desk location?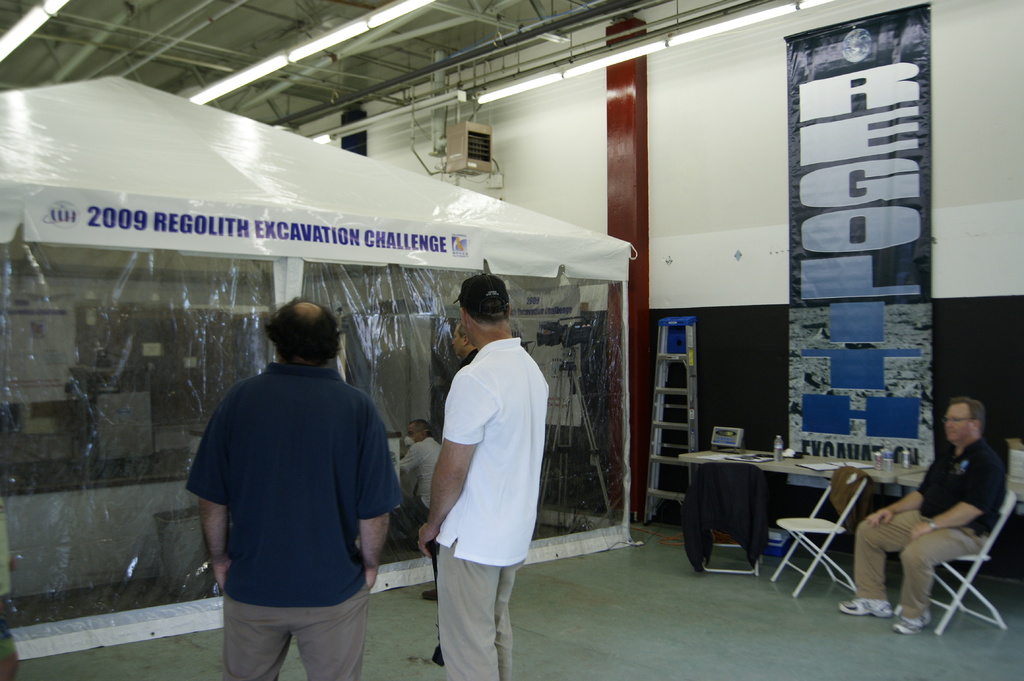
{"x1": 675, "y1": 447, "x2": 1018, "y2": 568}
